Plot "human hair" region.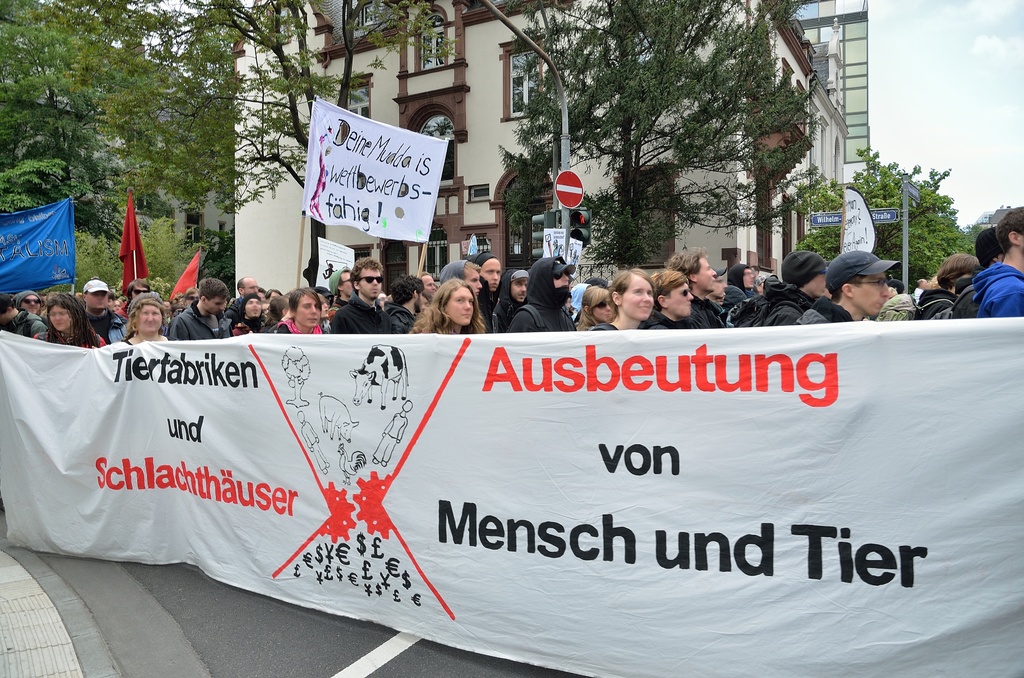
Plotted at rect(651, 271, 693, 311).
